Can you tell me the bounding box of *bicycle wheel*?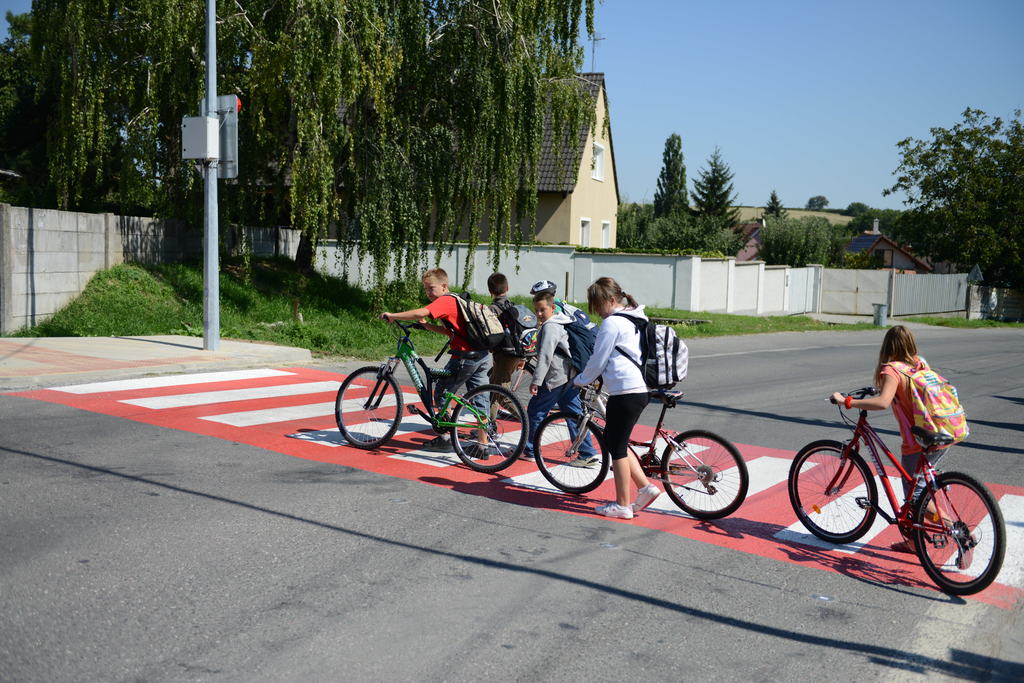
{"x1": 449, "y1": 388, "x2": 530, "y2": 472}.
